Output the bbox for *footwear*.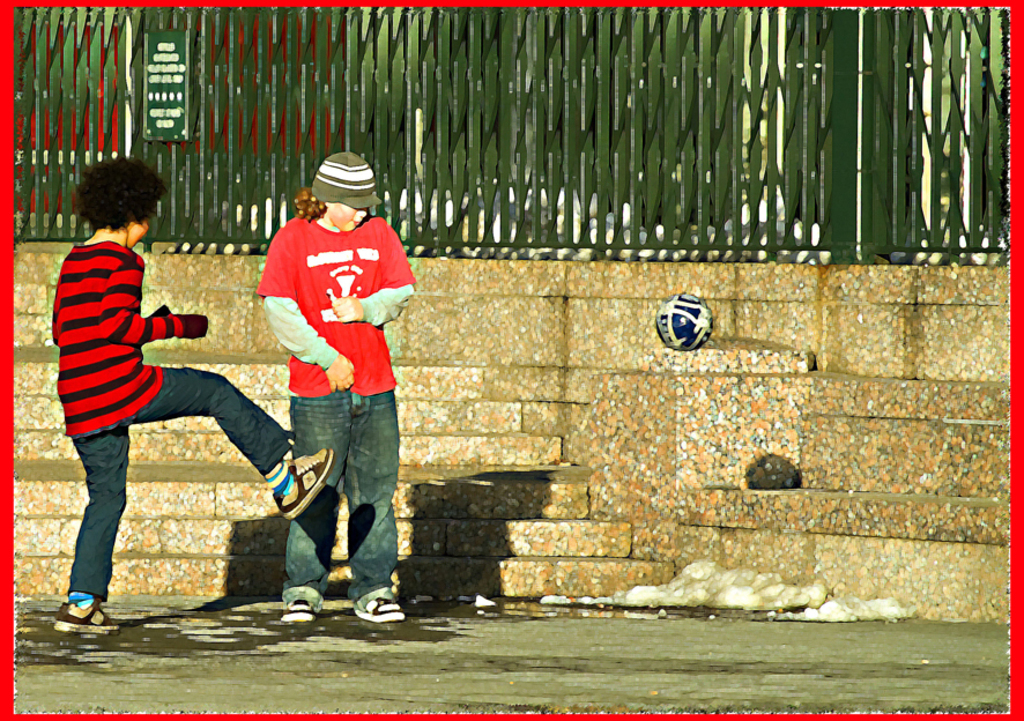
BBox(283, 449, 339, 526).
